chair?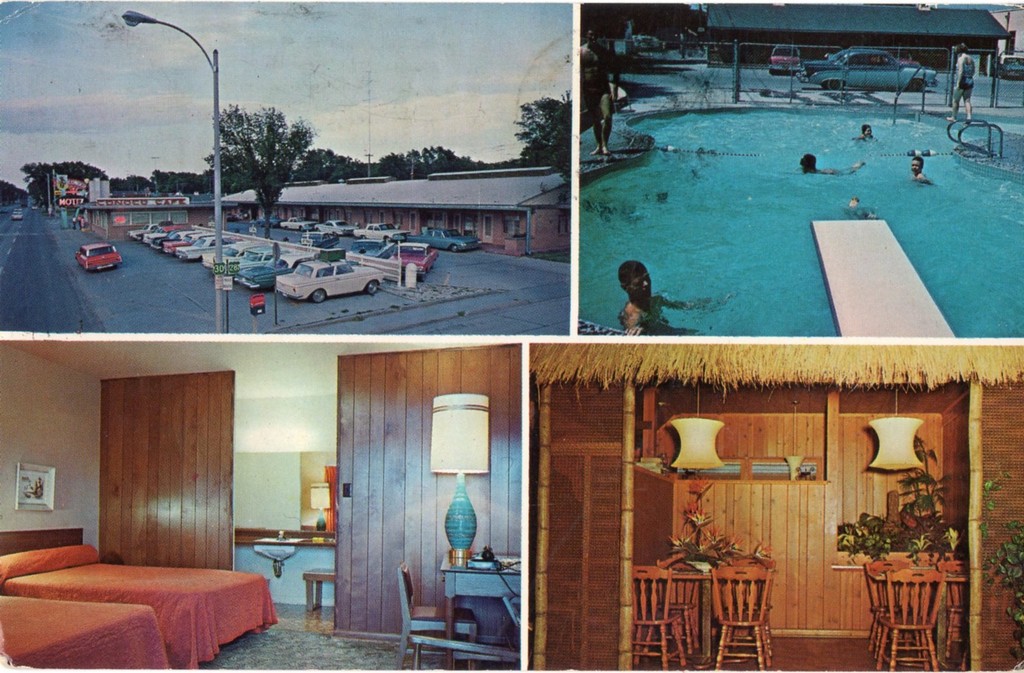
detection(882, 563, 944, 668)
